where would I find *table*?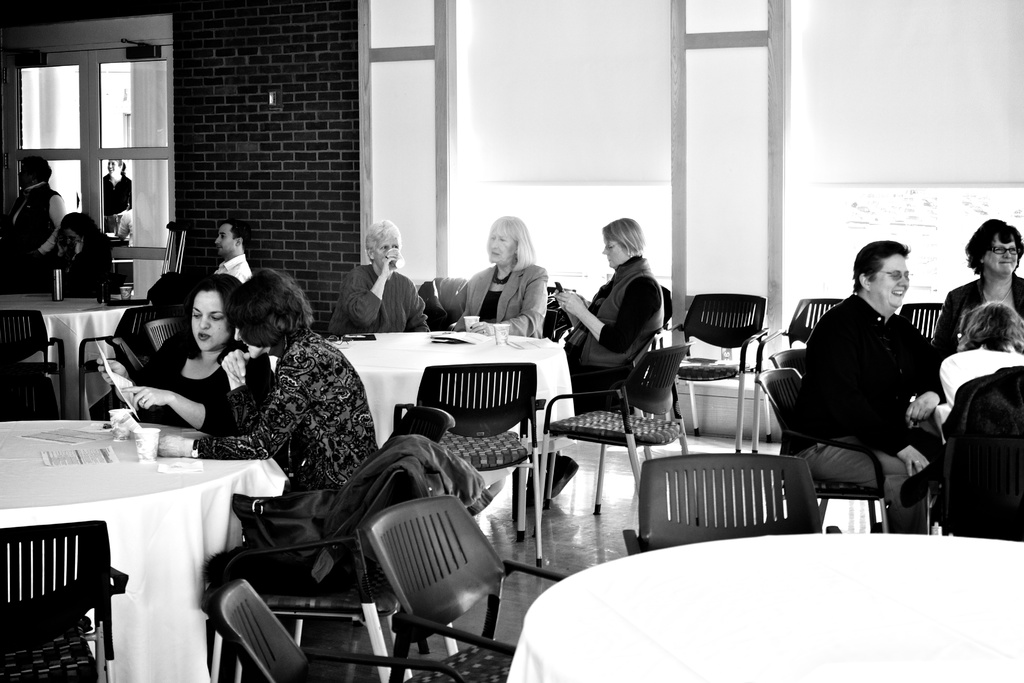
At 1, 292, 135, 415.
